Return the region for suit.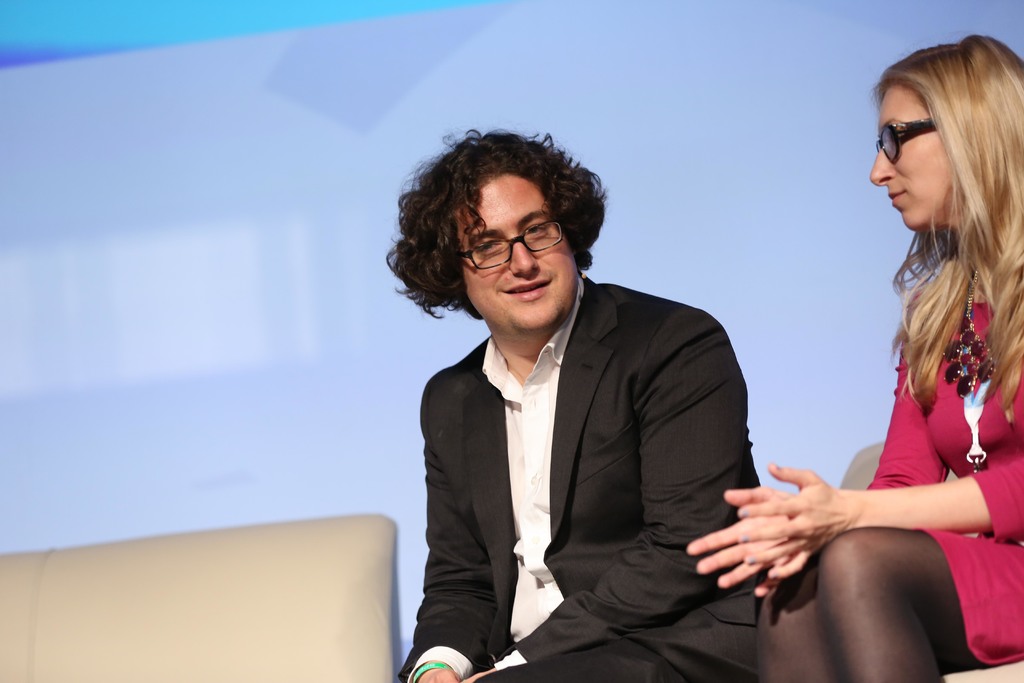
(397,199,787,666).
